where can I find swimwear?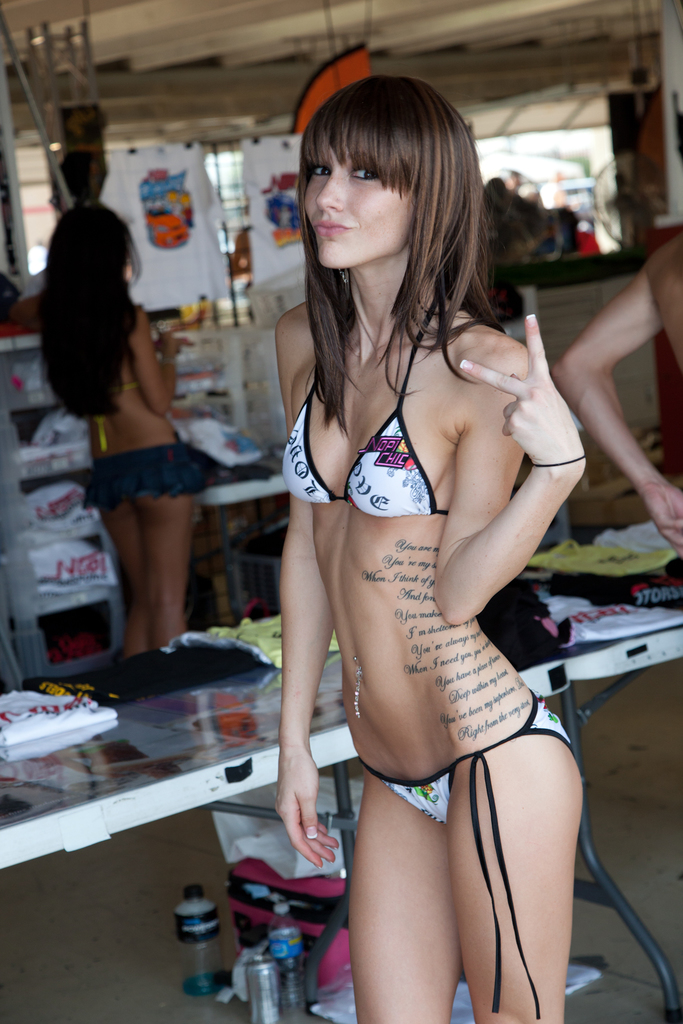
You can find it at x1=87 y1=435 x2=243 y2=509.
